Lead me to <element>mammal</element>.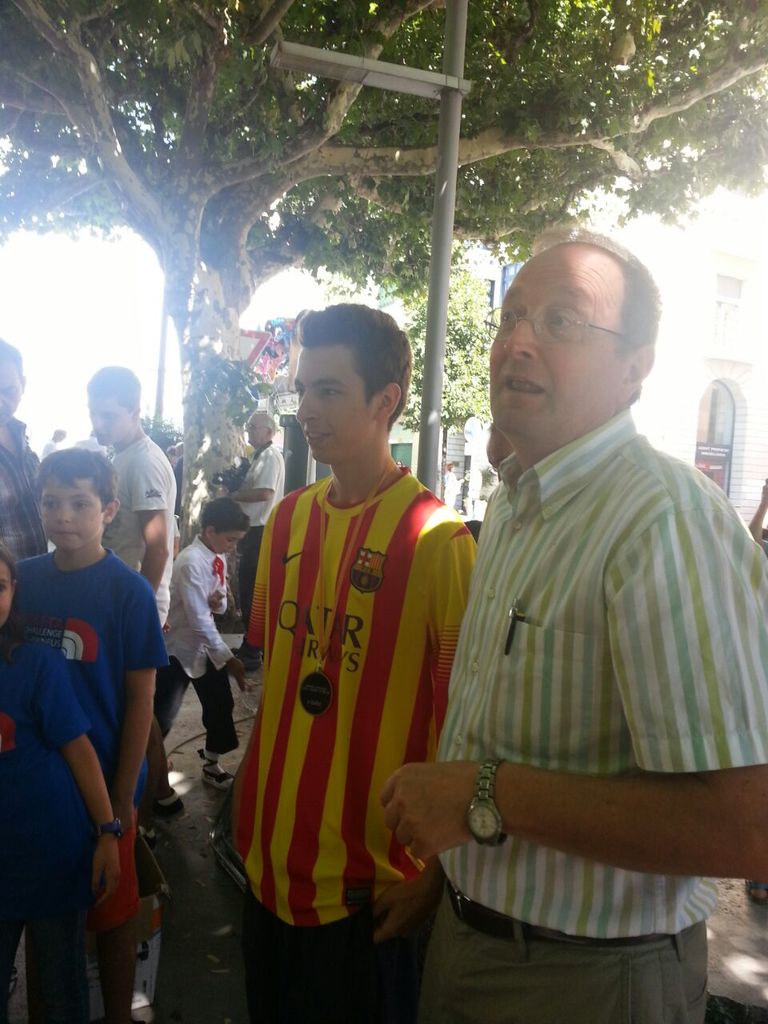
Lead to 141 491 250 818.
